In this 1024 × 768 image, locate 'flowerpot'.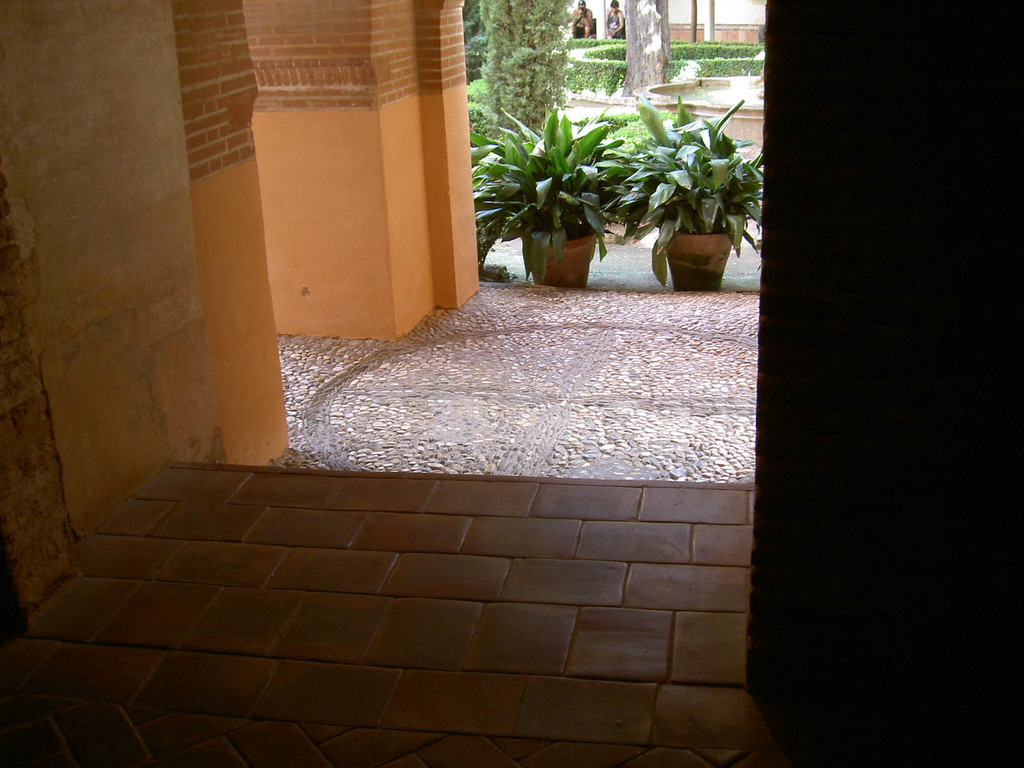
Bounding box: 660,221,734,290.
